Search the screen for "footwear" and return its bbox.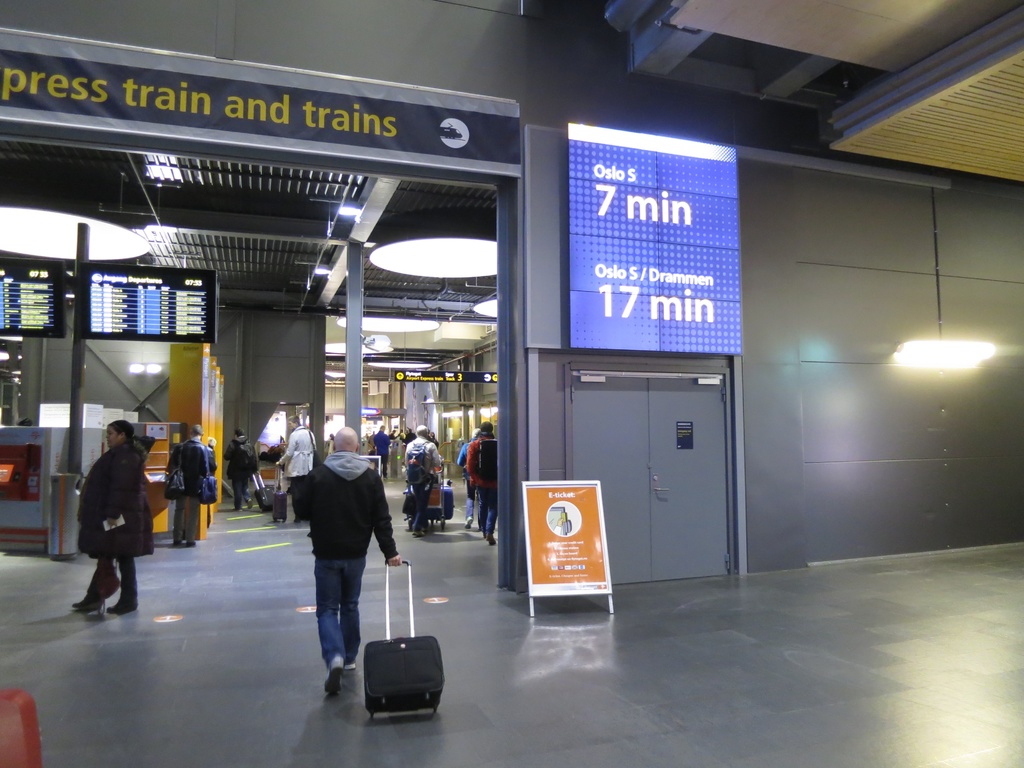
Found: (347,660,357,671).
